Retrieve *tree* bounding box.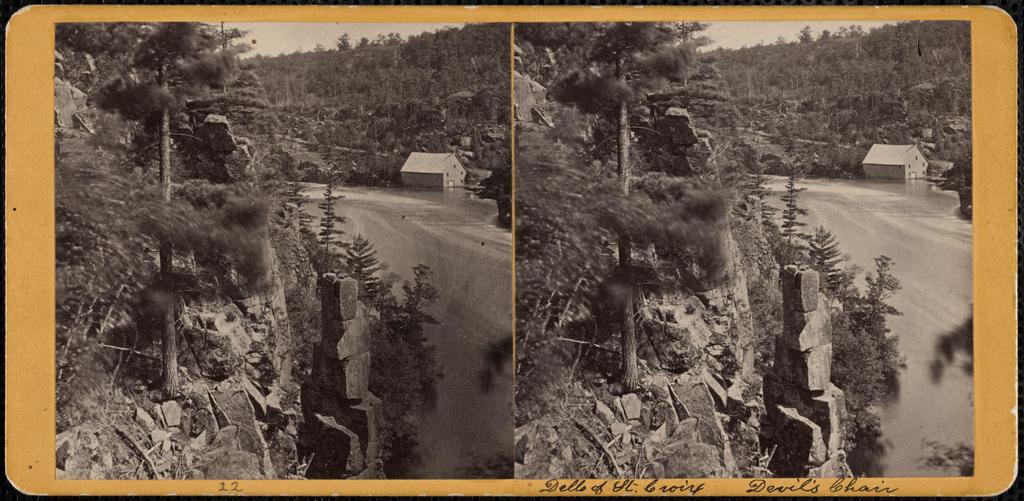
Bounding box: pyautogui.locateOnScreen(89, 20, 273, 400).
